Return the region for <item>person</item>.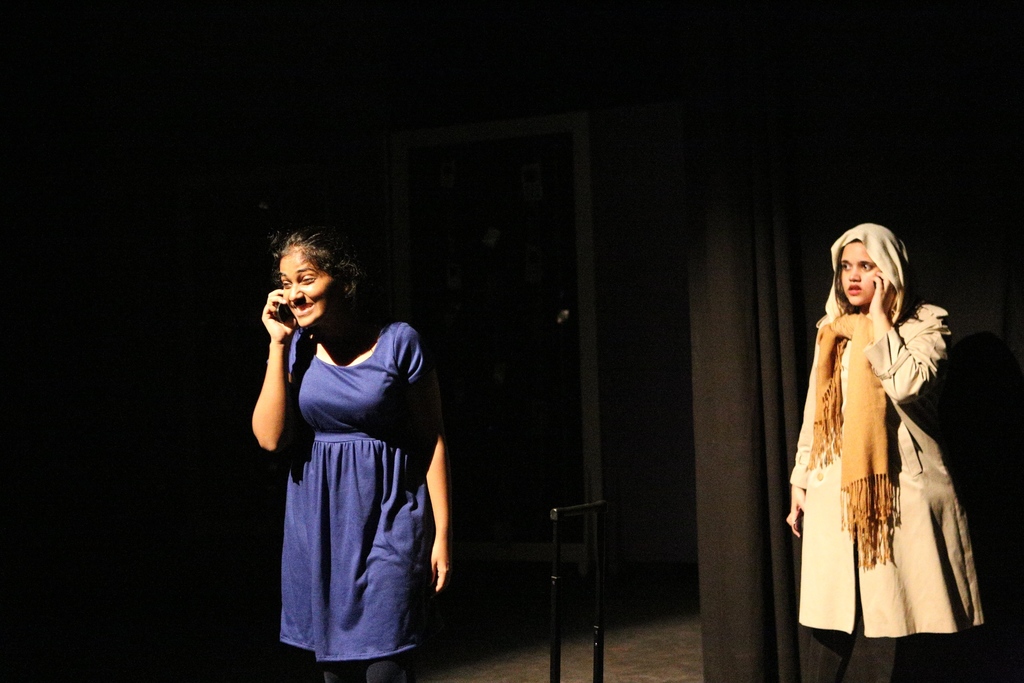
(left=243, top=231, right=454, bottom=682).
